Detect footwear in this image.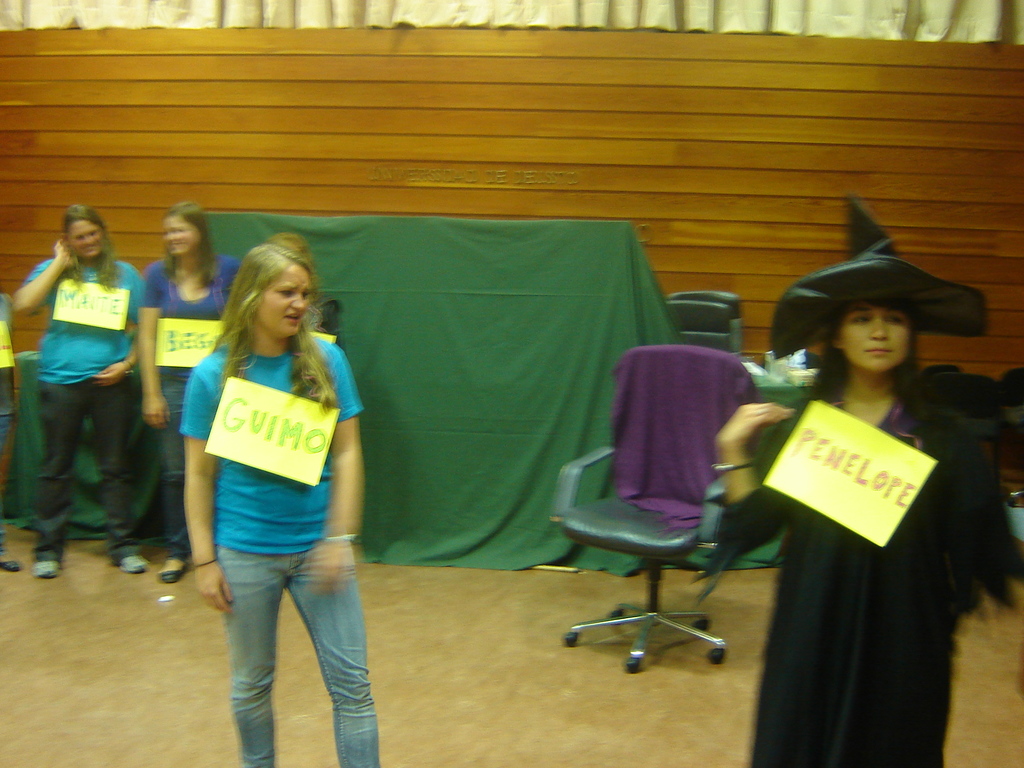
Detection: bbox(32, 558, 62, 574).
